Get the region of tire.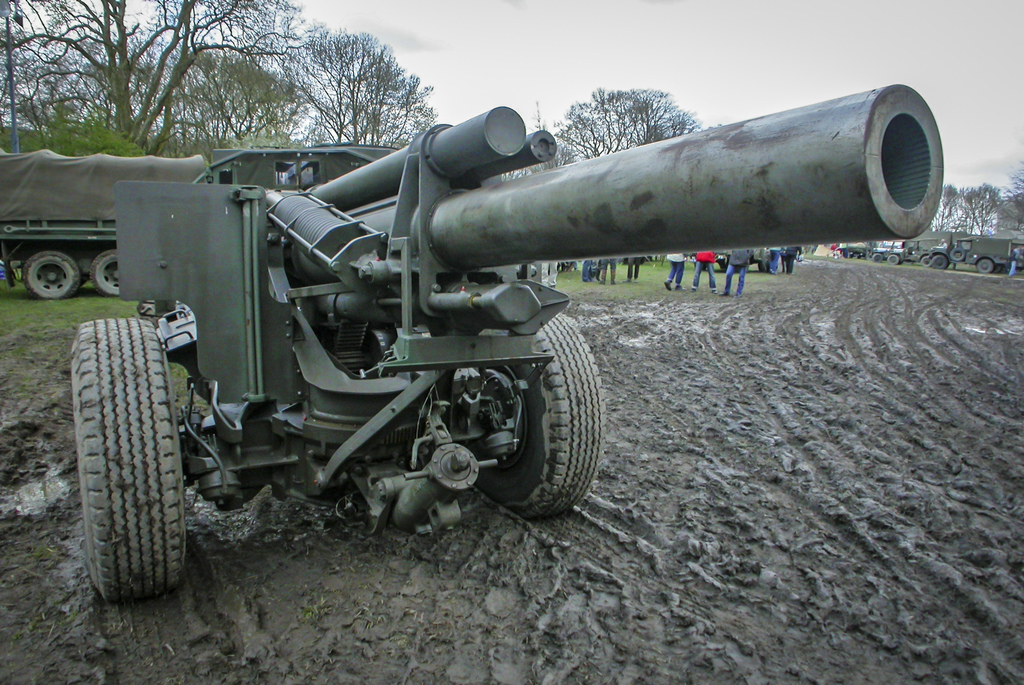
{"left": 950, "top": 246, "right": 966, "bottom": 259}.
